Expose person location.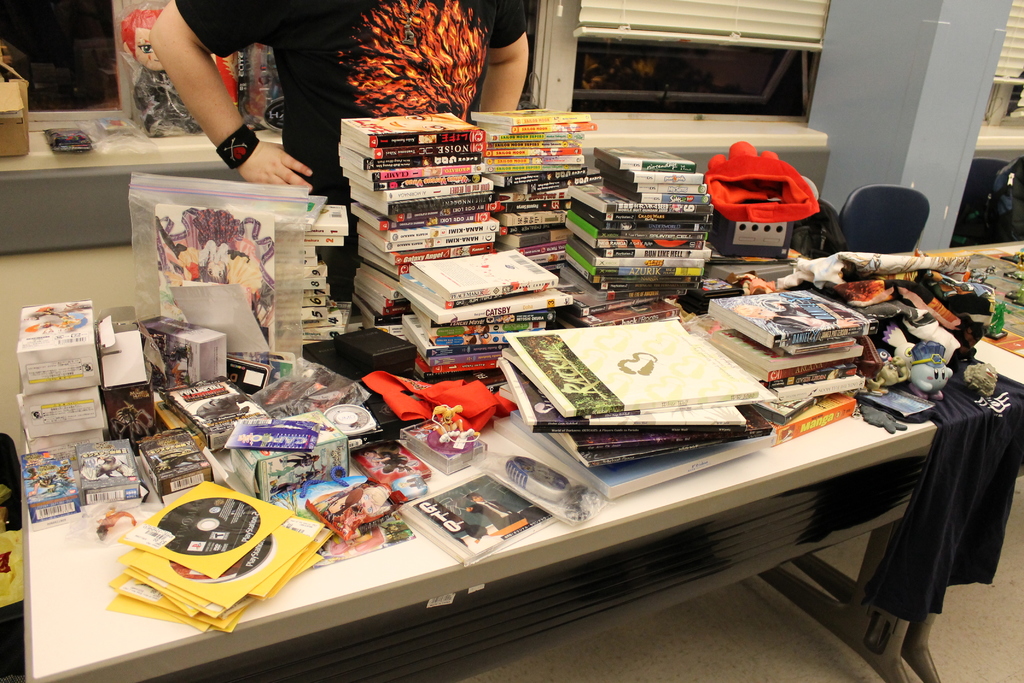
Exposed at detection(323, 488, 362, 525).
